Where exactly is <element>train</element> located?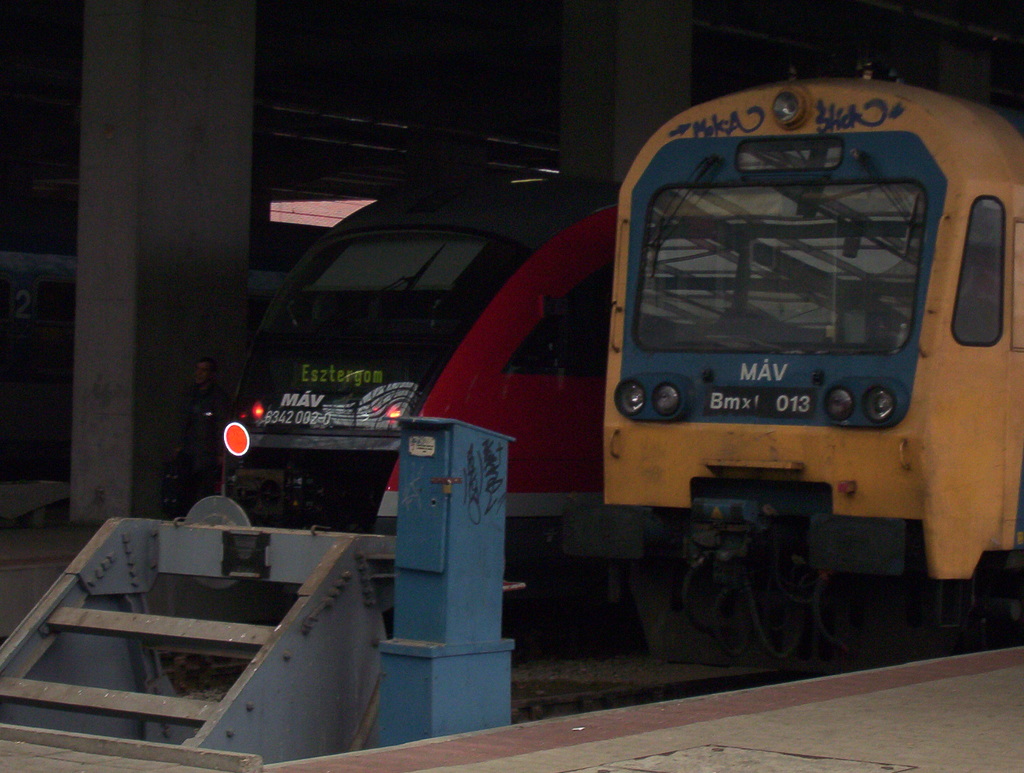
Its bounding box is rect(237, 170, 618, 607).
